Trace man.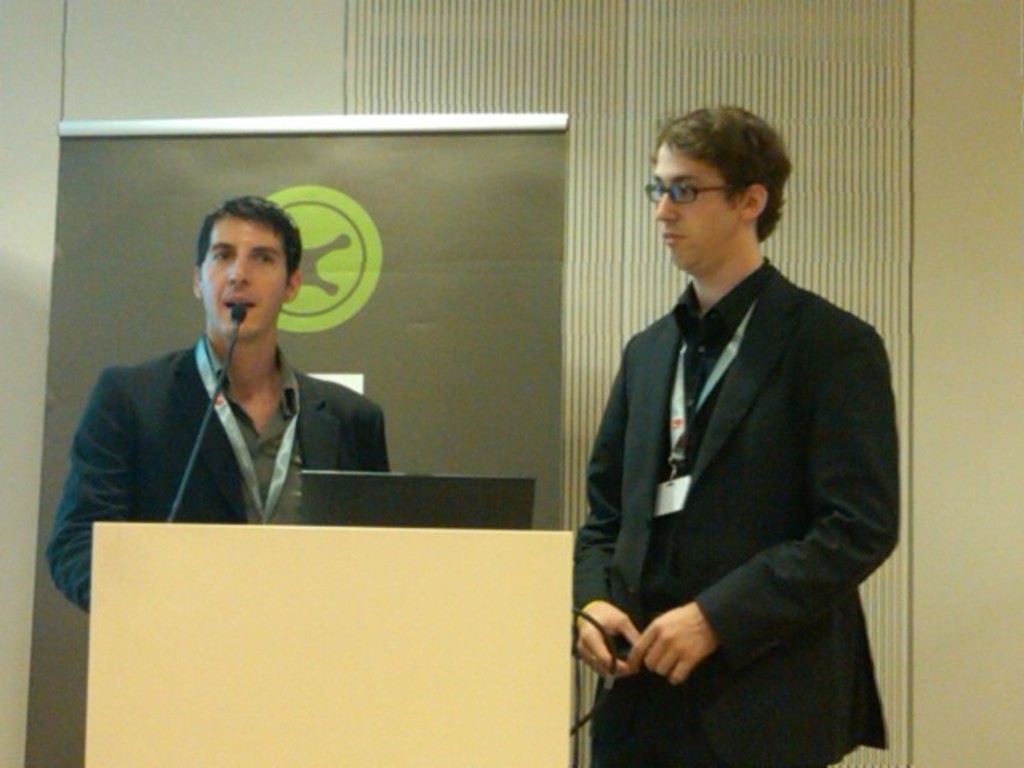
Traced to 38 197 403 608.
